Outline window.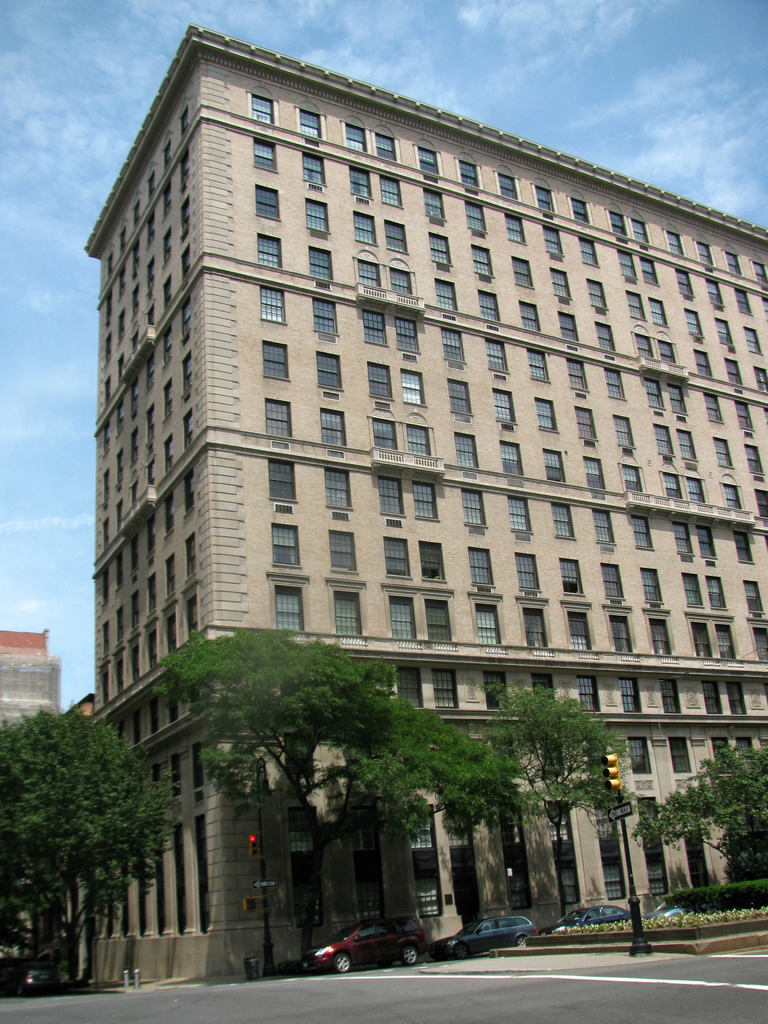
Outline: 371, 132, 396, 161.
